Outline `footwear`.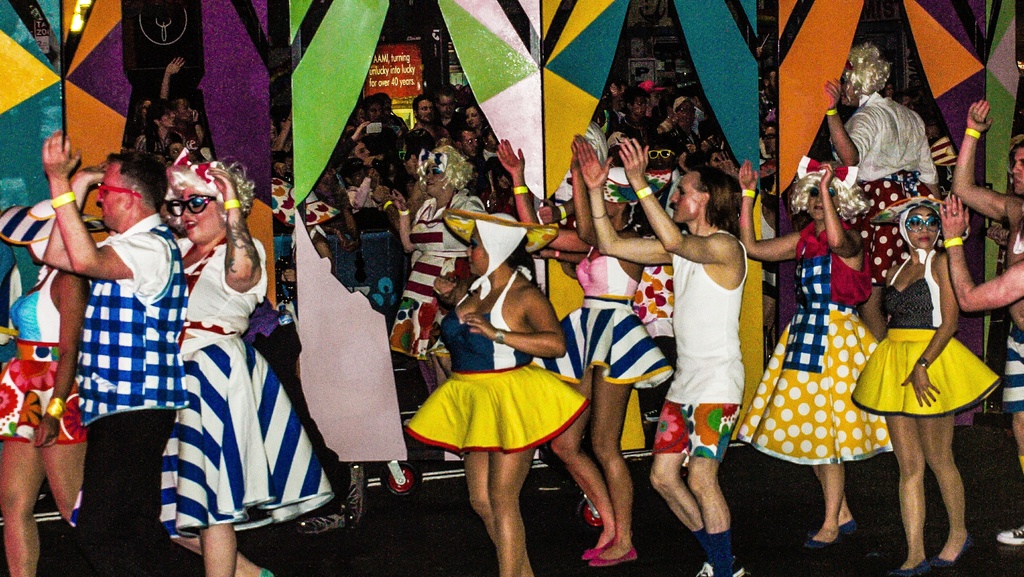
Outline: bbox(834, 516, 860, 538).
